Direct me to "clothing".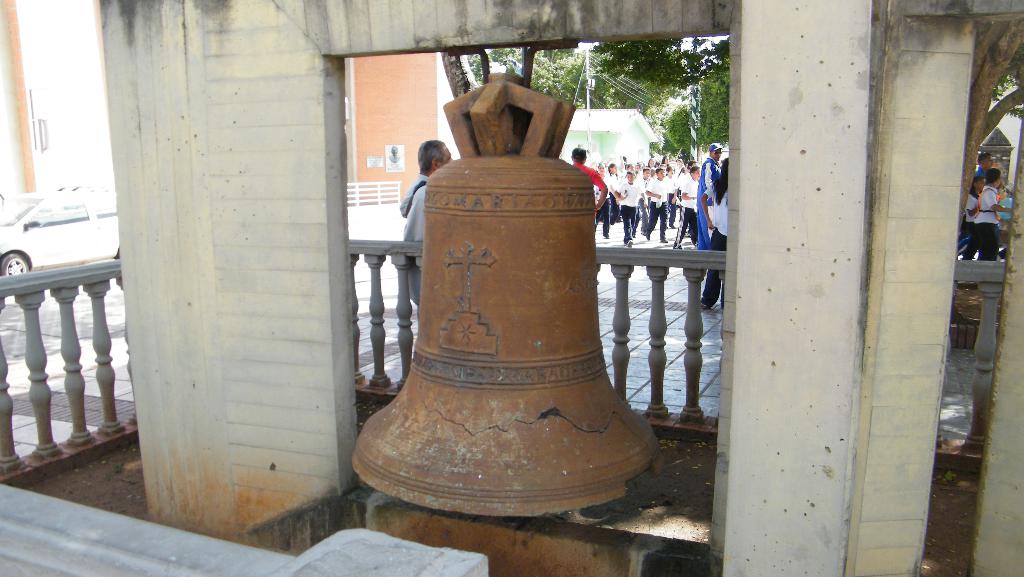
Direction: crop(973, 183, 993, 262).
